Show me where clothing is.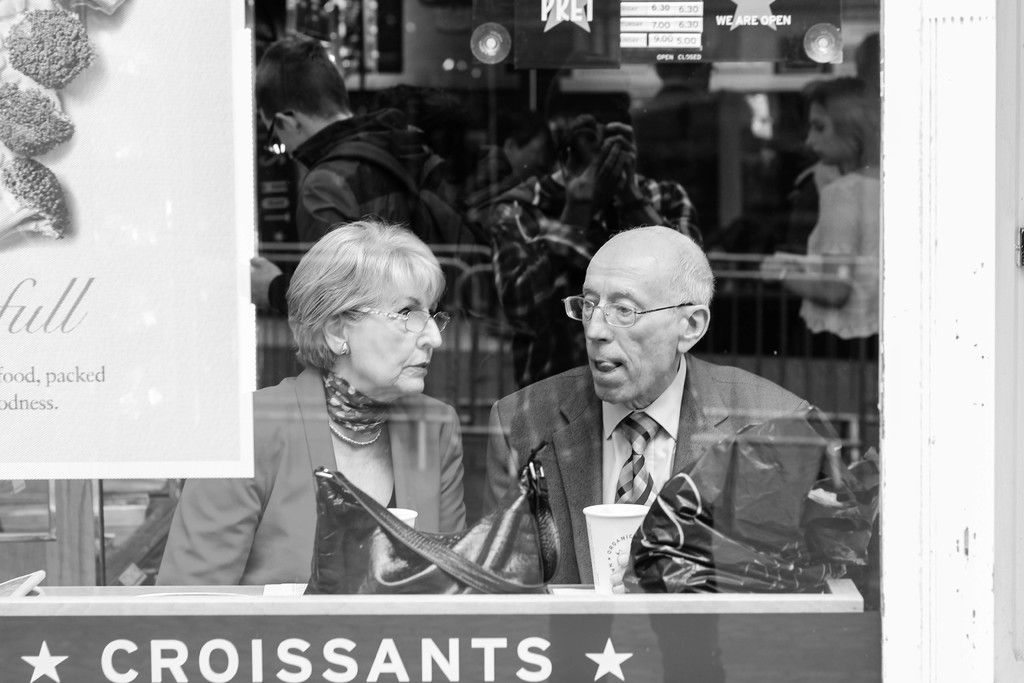
clothing is at x1=265, y1=104, x2=465, y2=317.
